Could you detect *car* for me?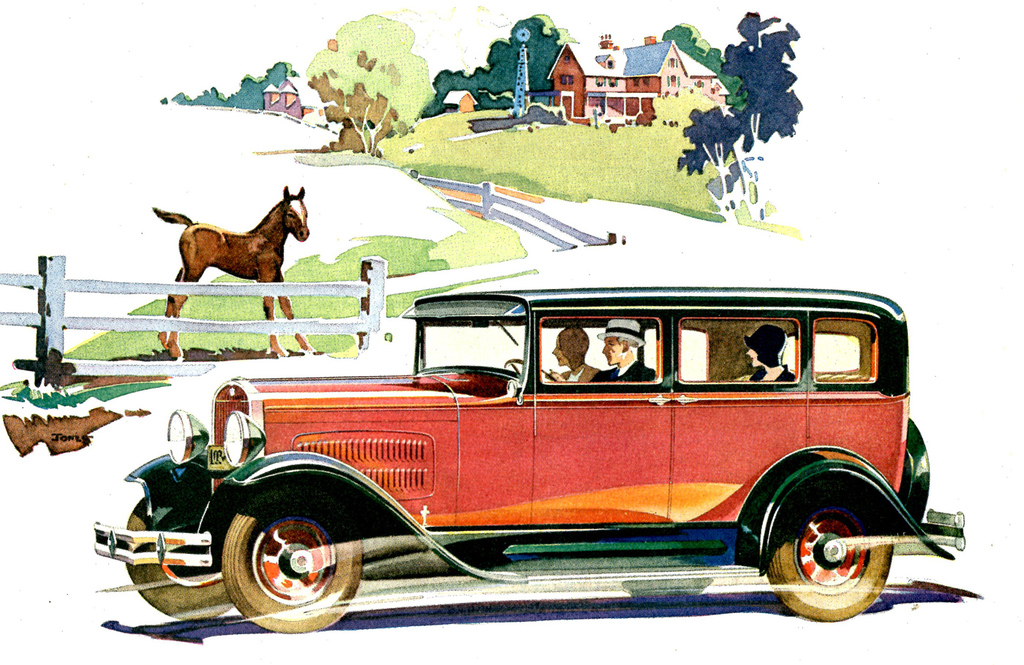
Detection result: (x1=93, y1=275, x2=965, y2=637).
